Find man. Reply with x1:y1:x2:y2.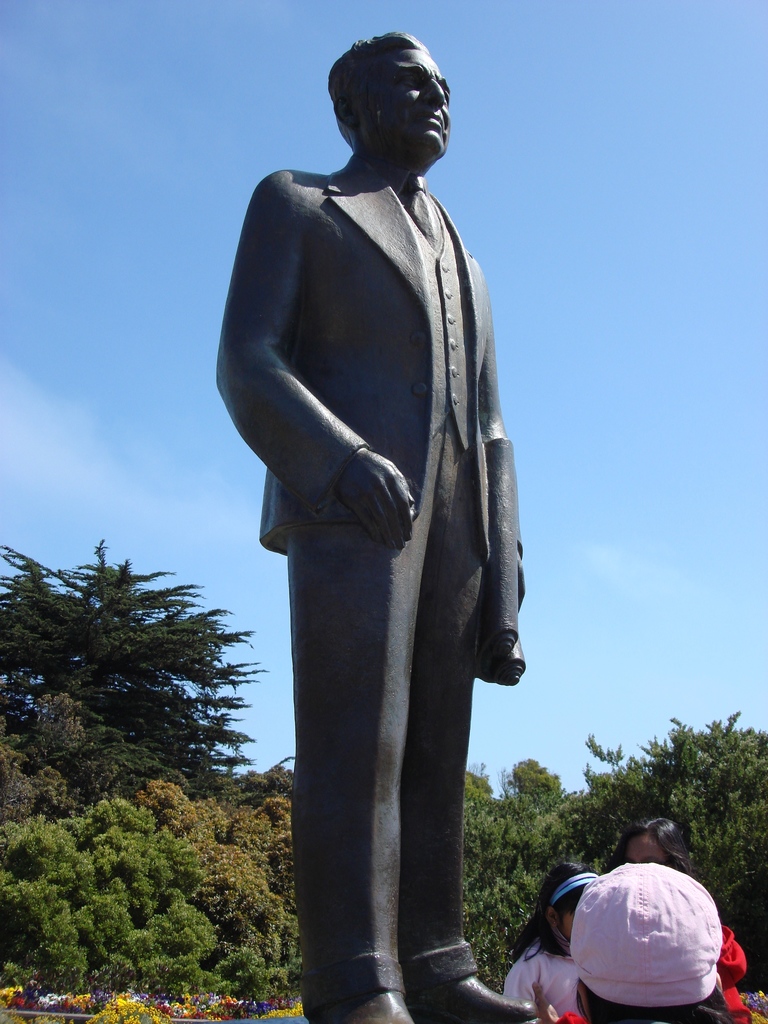
211:30:528:1021.
